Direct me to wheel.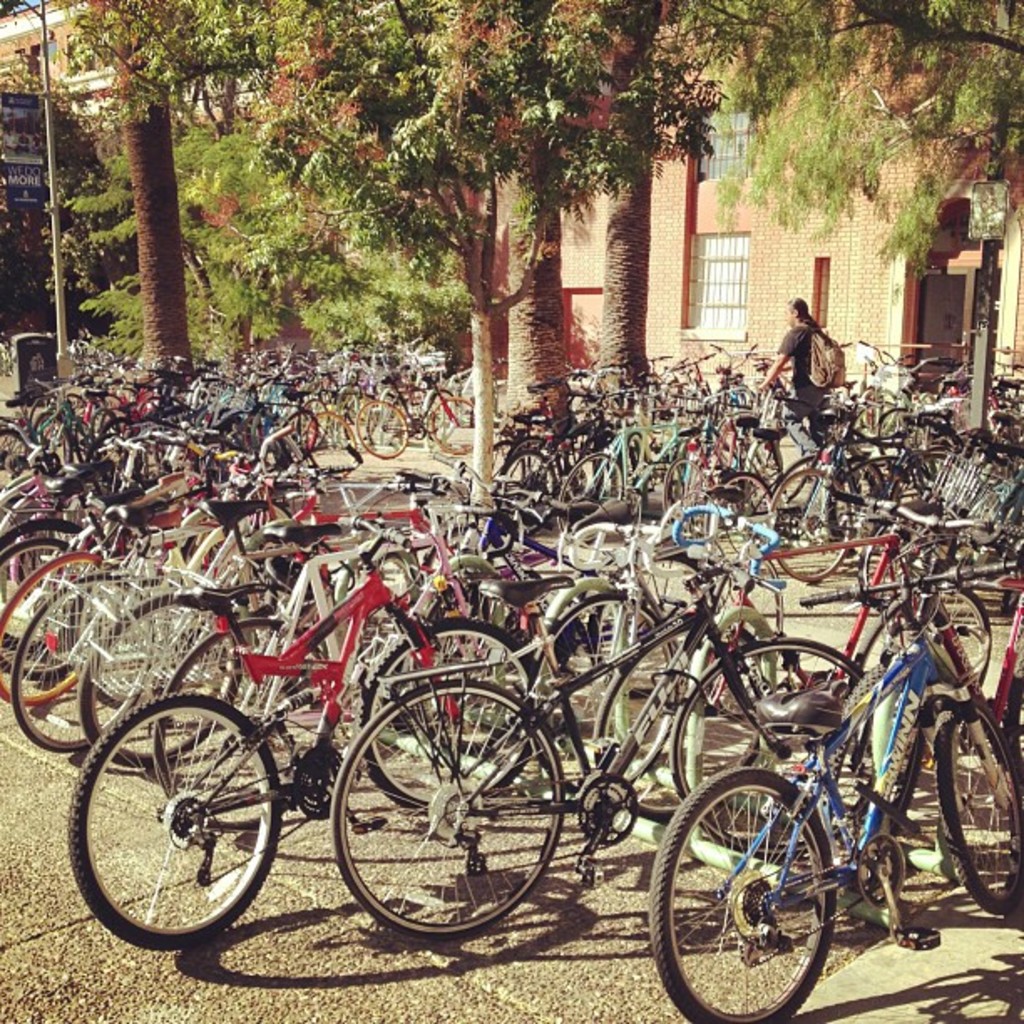
Direction: bbox(0, 537, 92, 679).
